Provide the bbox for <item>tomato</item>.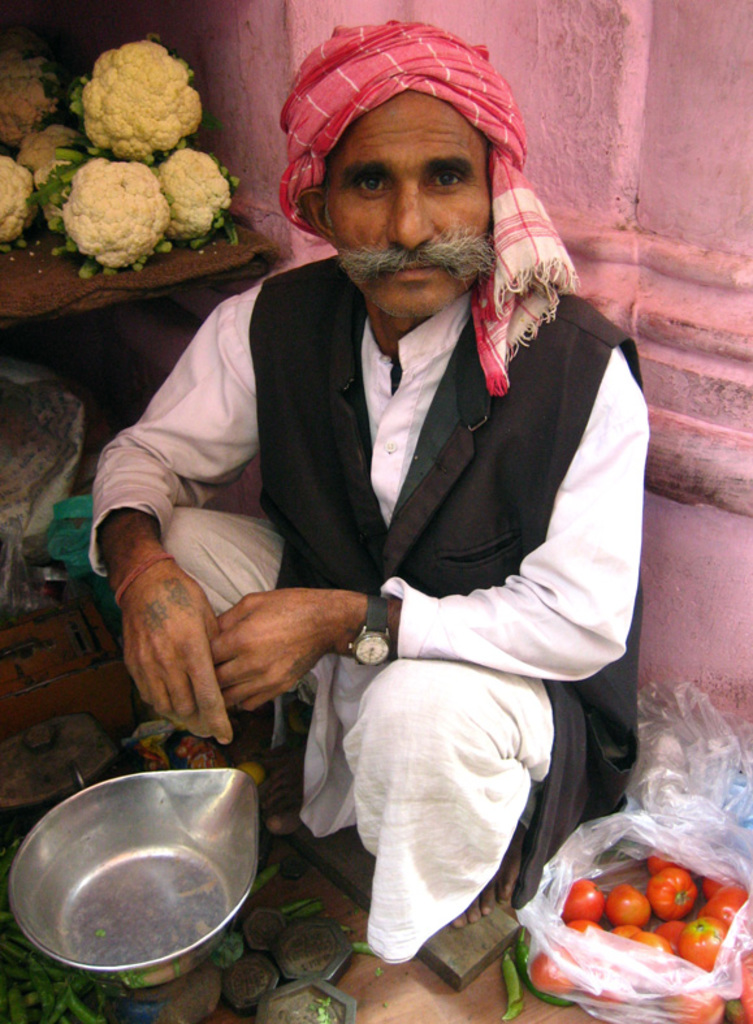
detection(536, 949, 574, 997).
